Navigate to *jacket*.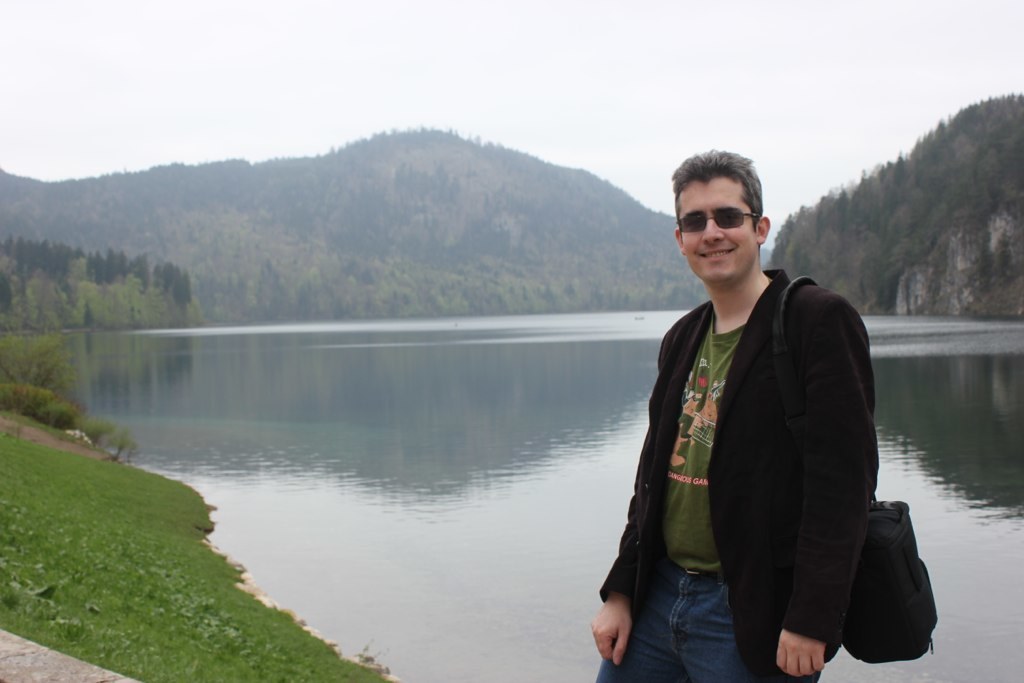
Navigation target: box(608, 225, 897, 631).
